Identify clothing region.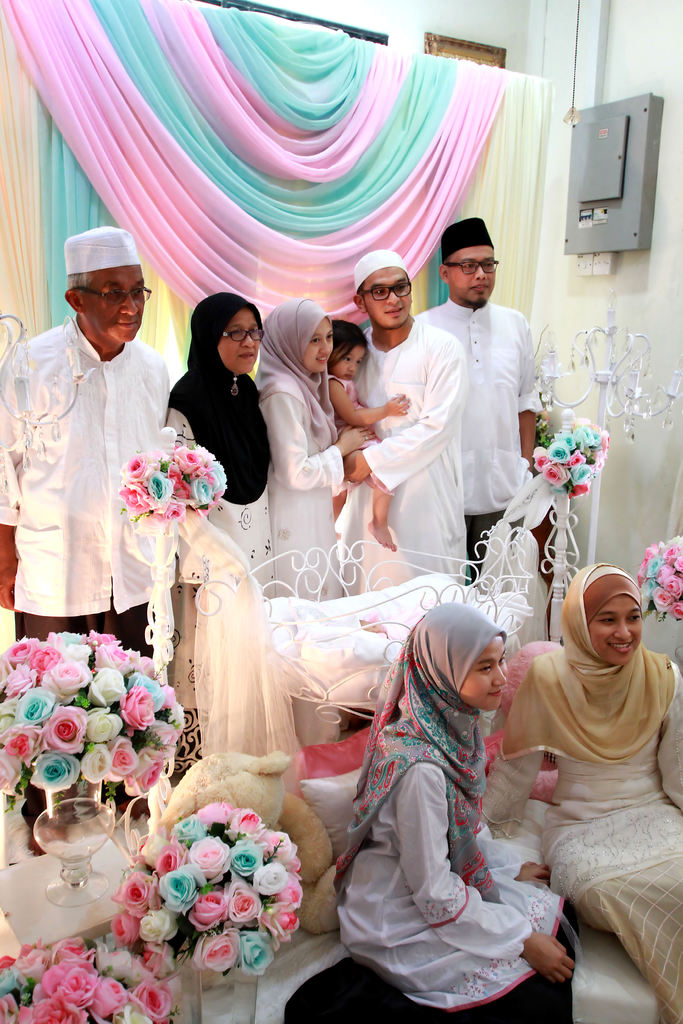
Region: l=167, t=292, r=279, b=771.
